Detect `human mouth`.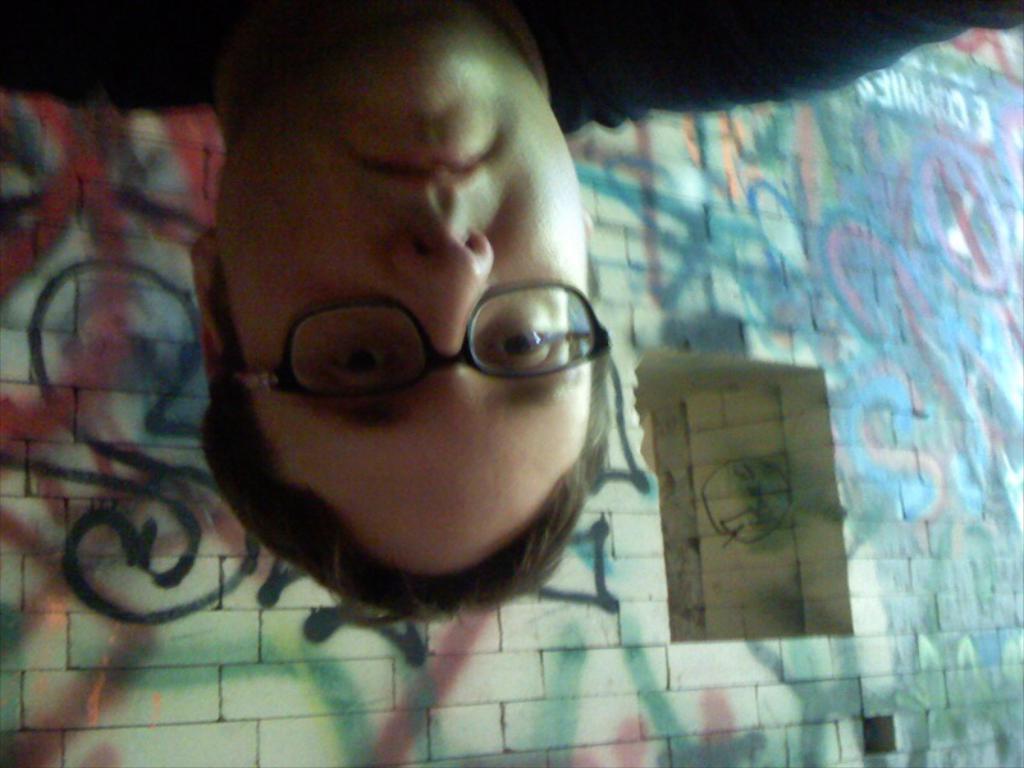
Detected at <region>356, 148, 489, 179</region>.
